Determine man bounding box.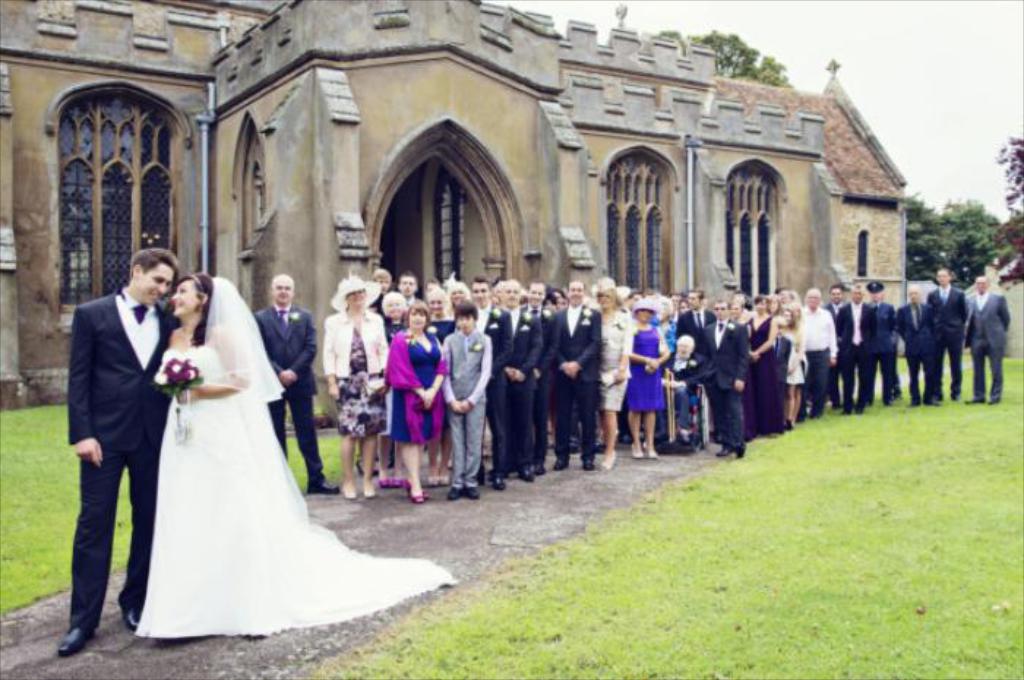
Determined: 664/335/707/443.
